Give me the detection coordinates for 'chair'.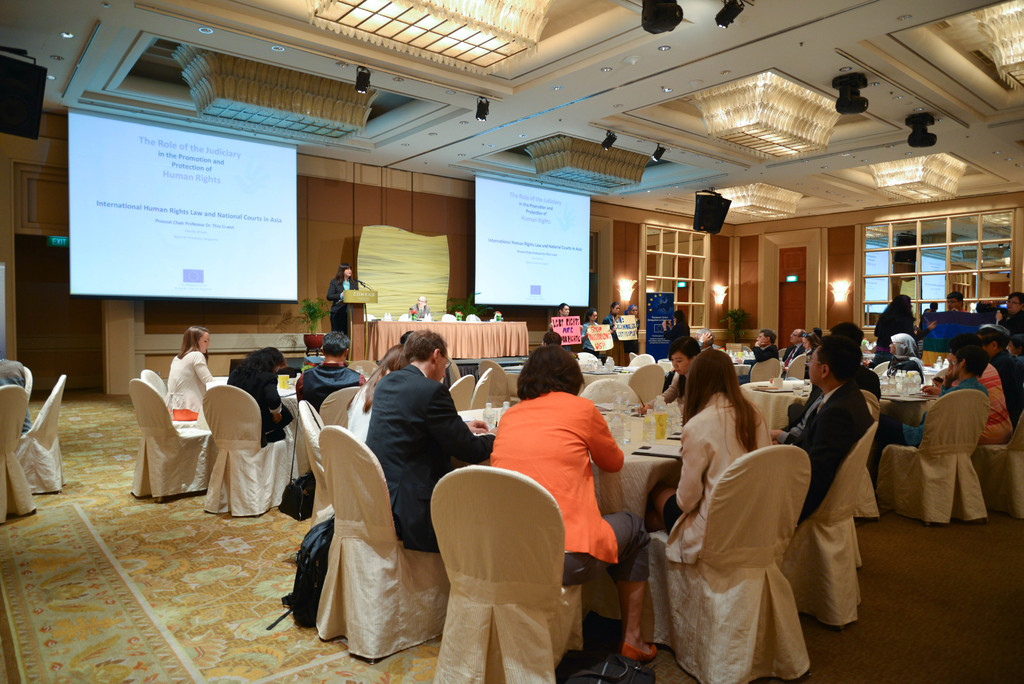
[x1=137, y1=370, x2=167, y2=400].
